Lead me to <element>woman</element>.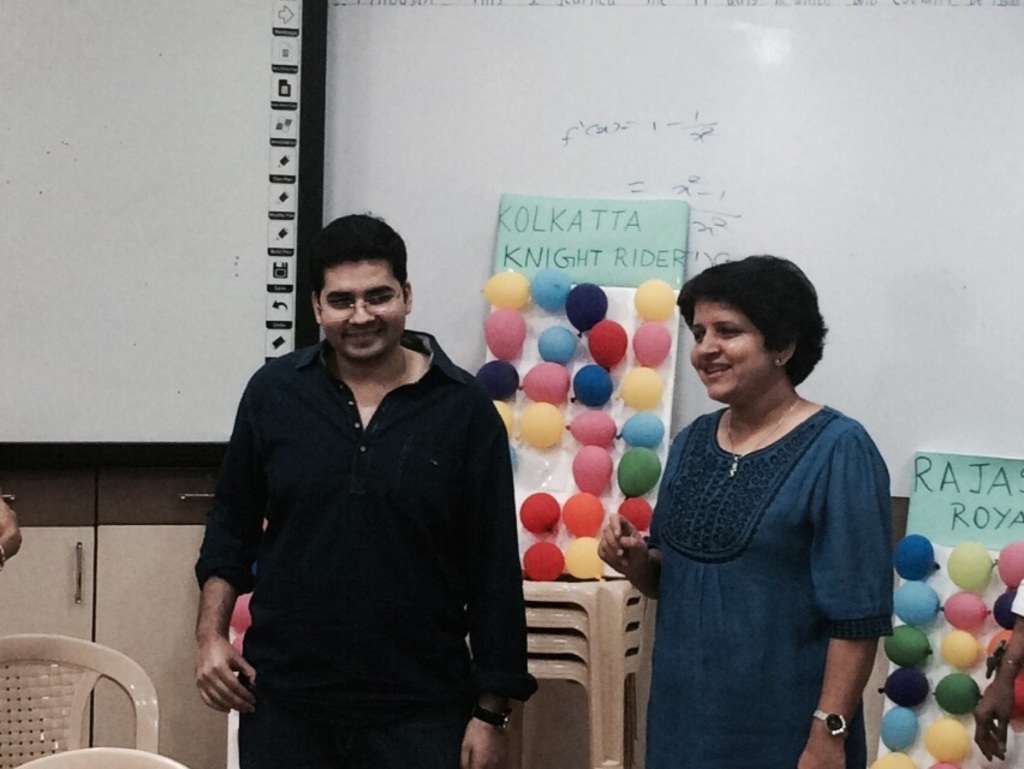
Lead to 623/248/894/764.
